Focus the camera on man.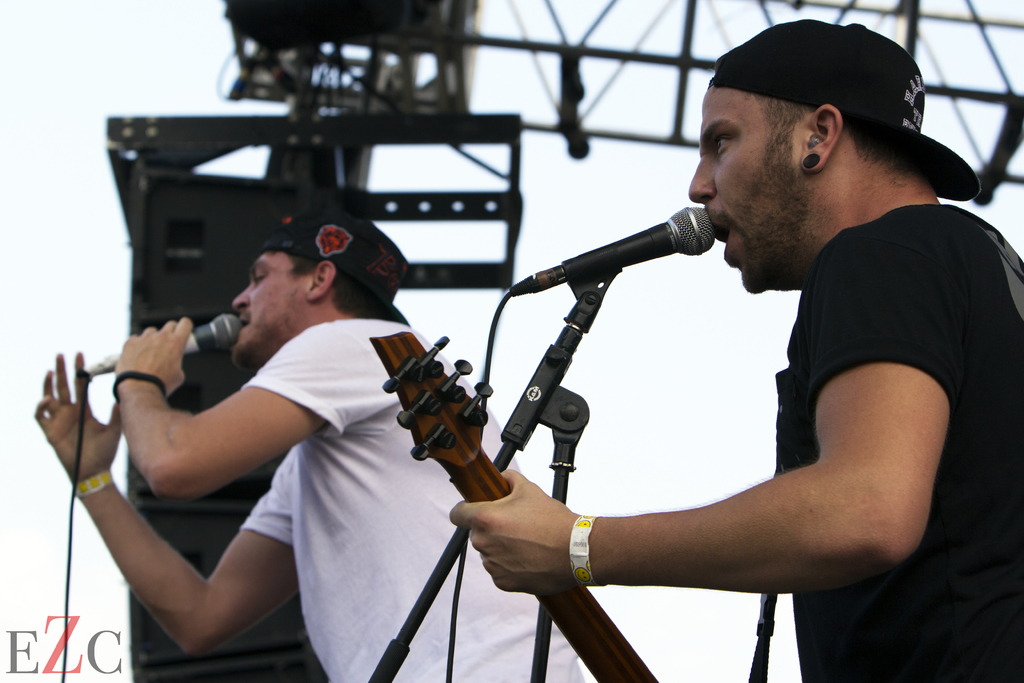
Focus region: crop(318, 79, 950, 675).
